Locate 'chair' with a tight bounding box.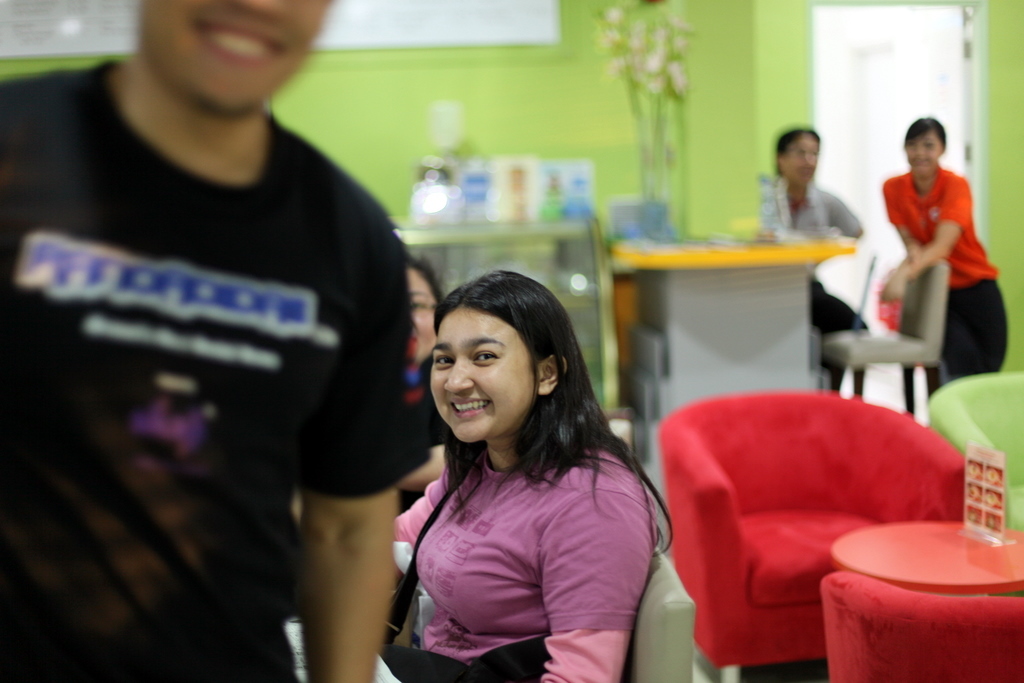
x1=924 y1=370 x2=1023 y2=534.
